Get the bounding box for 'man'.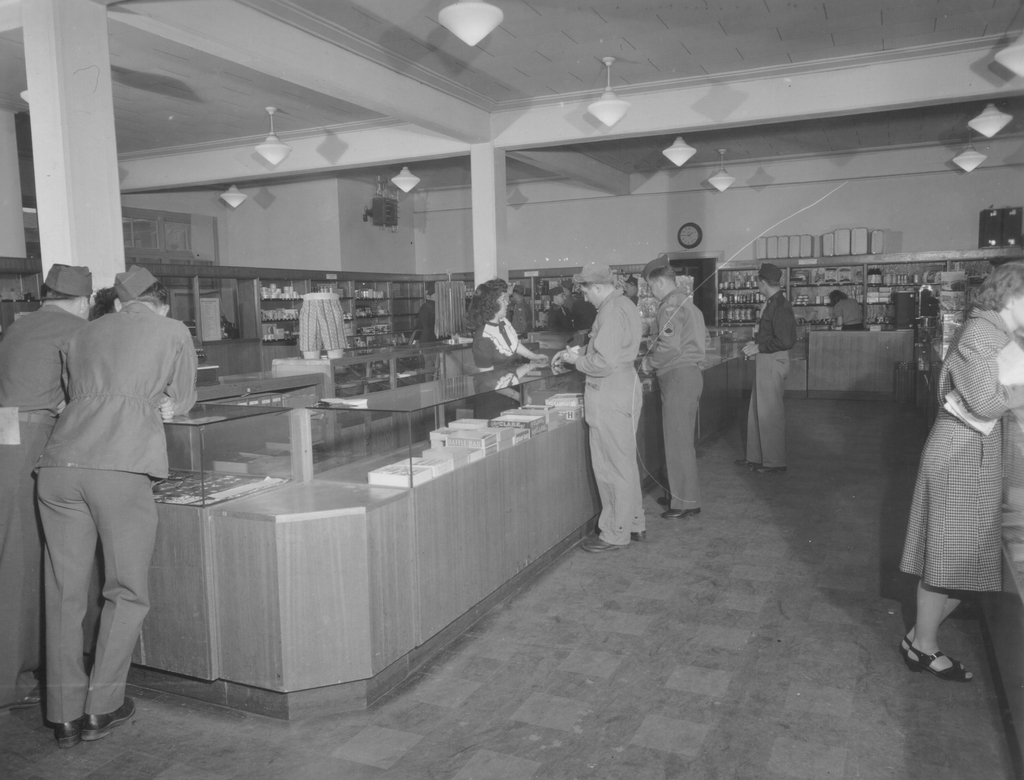
left=511, top=285, right=534, bottom=338.
